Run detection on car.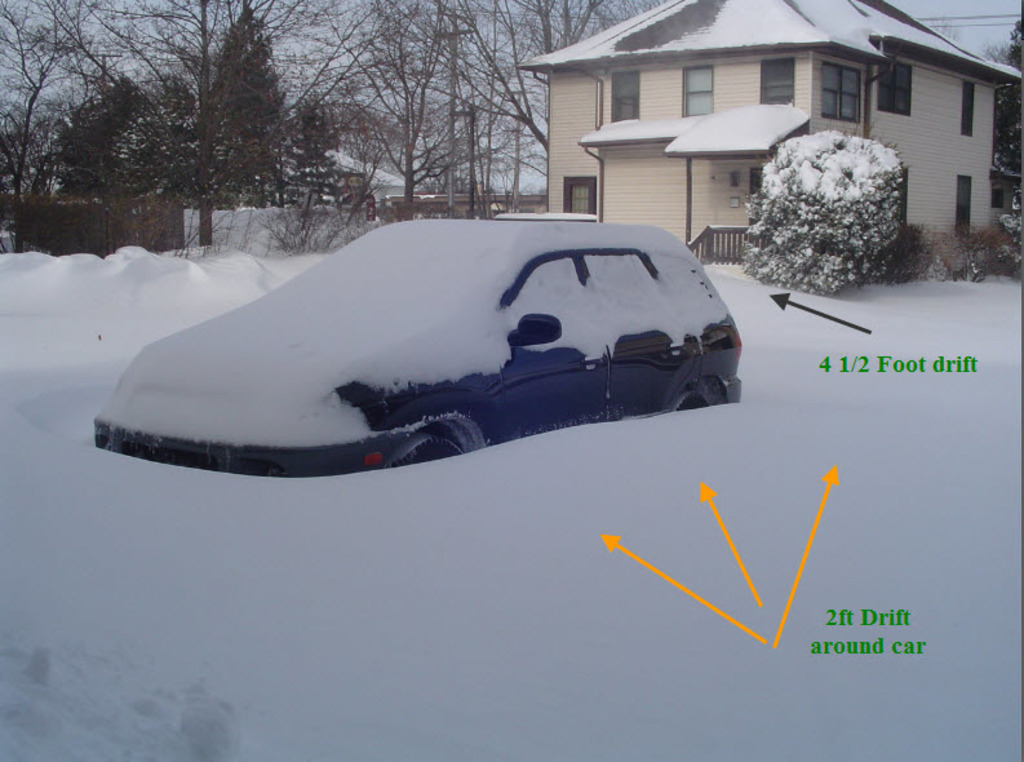
Result: 93:212:744:478.
